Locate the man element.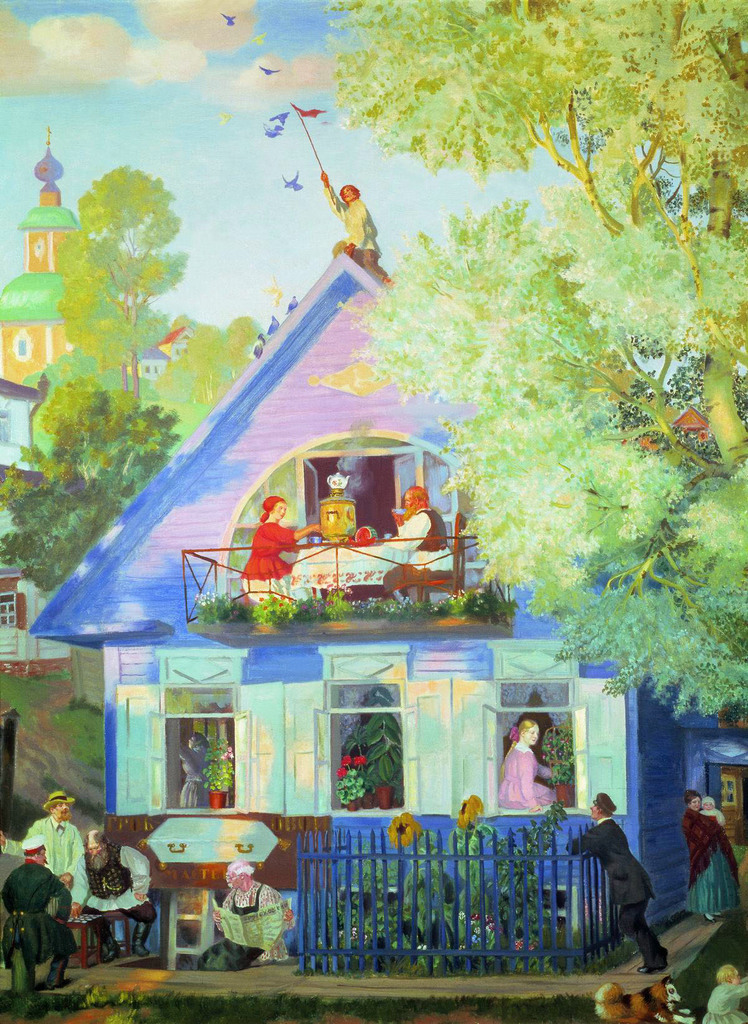
Element bbox: rect(22, 784, 87, 954).
